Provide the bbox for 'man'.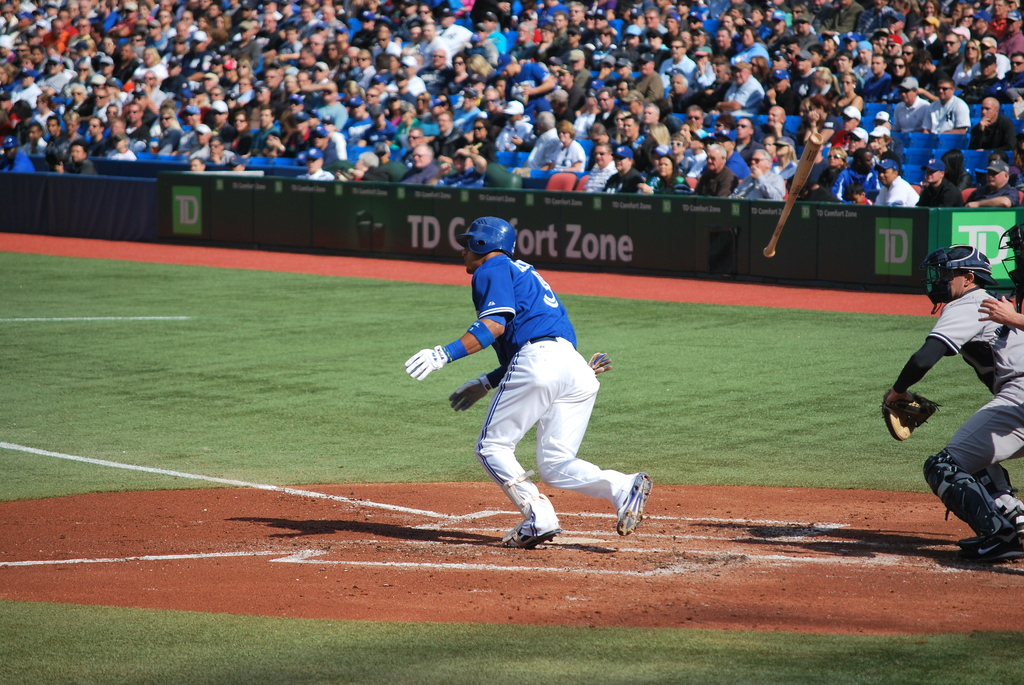
307/30/328/52.
